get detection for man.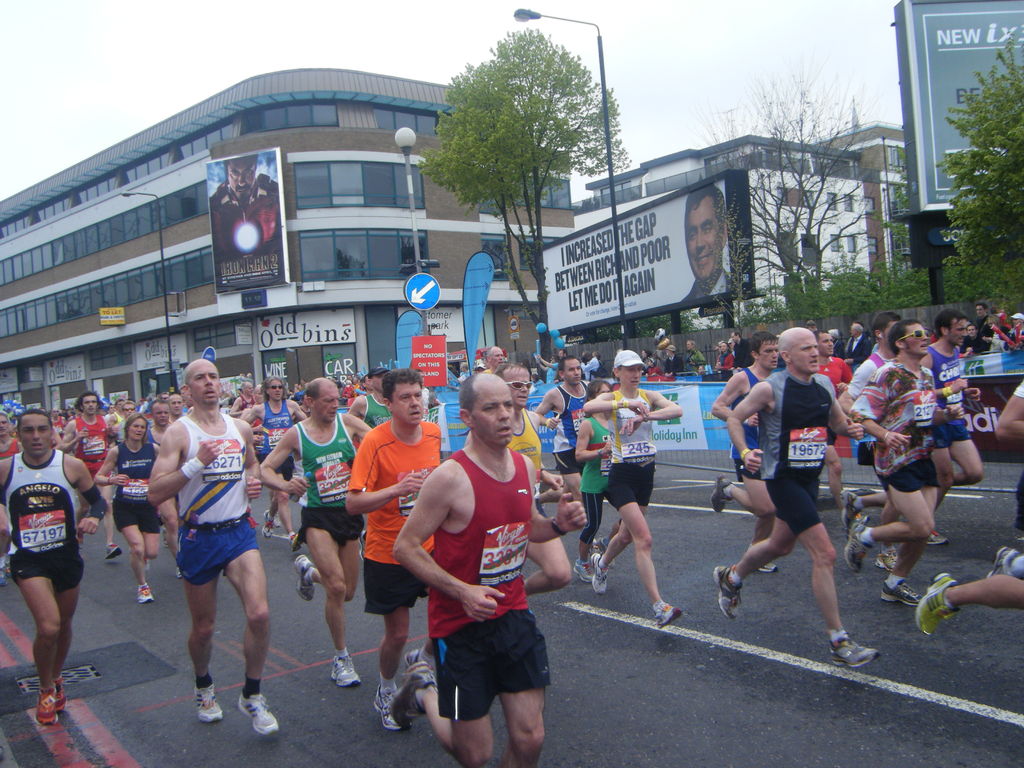
Detection: x1=149, y1=360, x2=272, y2=733.
